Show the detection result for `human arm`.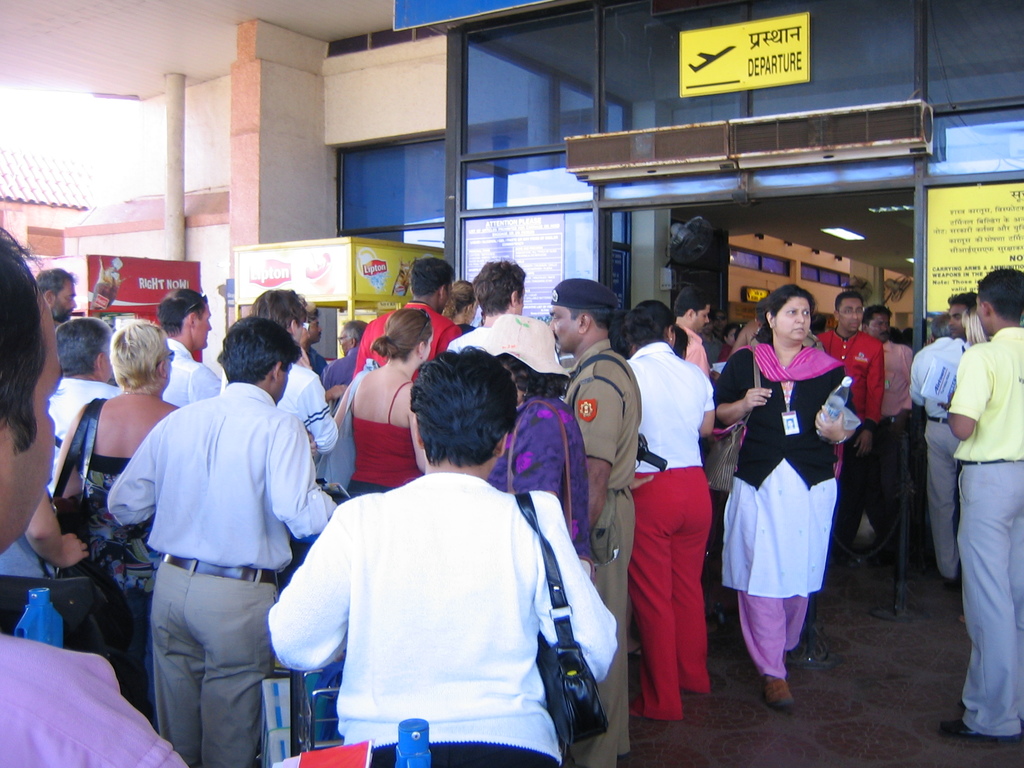
103 428 160 522.
